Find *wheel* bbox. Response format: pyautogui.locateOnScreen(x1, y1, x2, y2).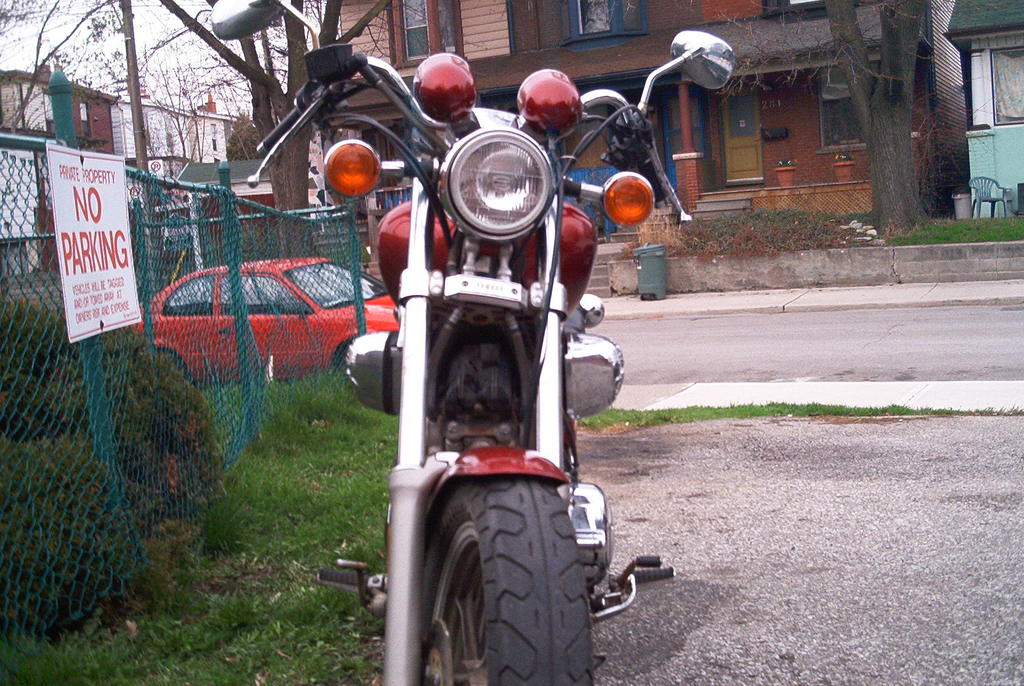
pyautogui.locateOnScreen(417, 468, 593, 685).
